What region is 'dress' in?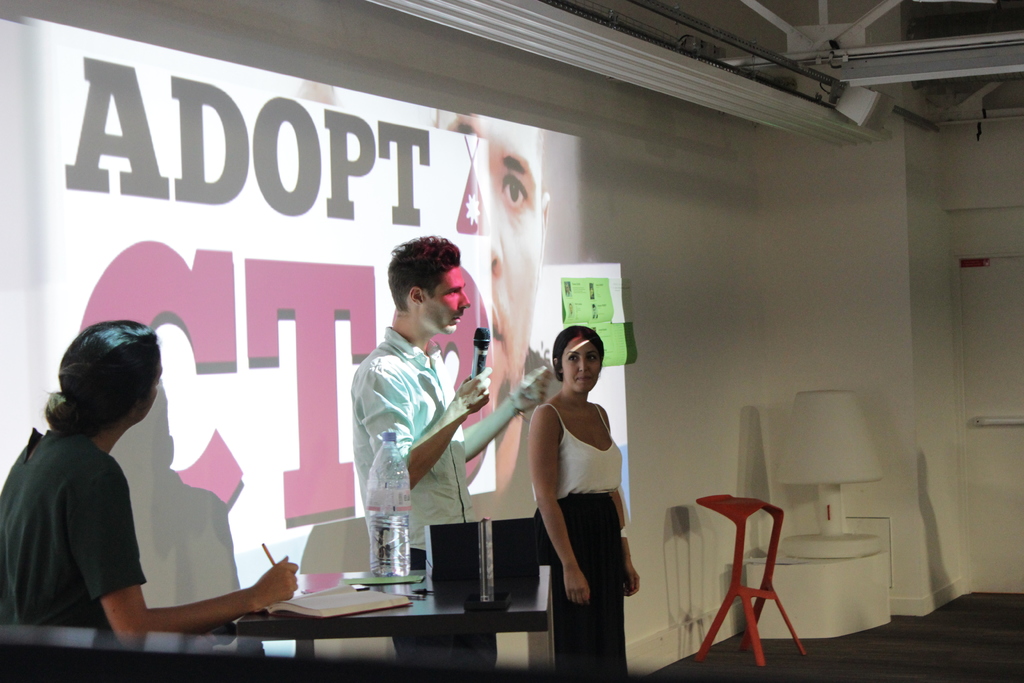
detection(532, 402, 630, 675).
